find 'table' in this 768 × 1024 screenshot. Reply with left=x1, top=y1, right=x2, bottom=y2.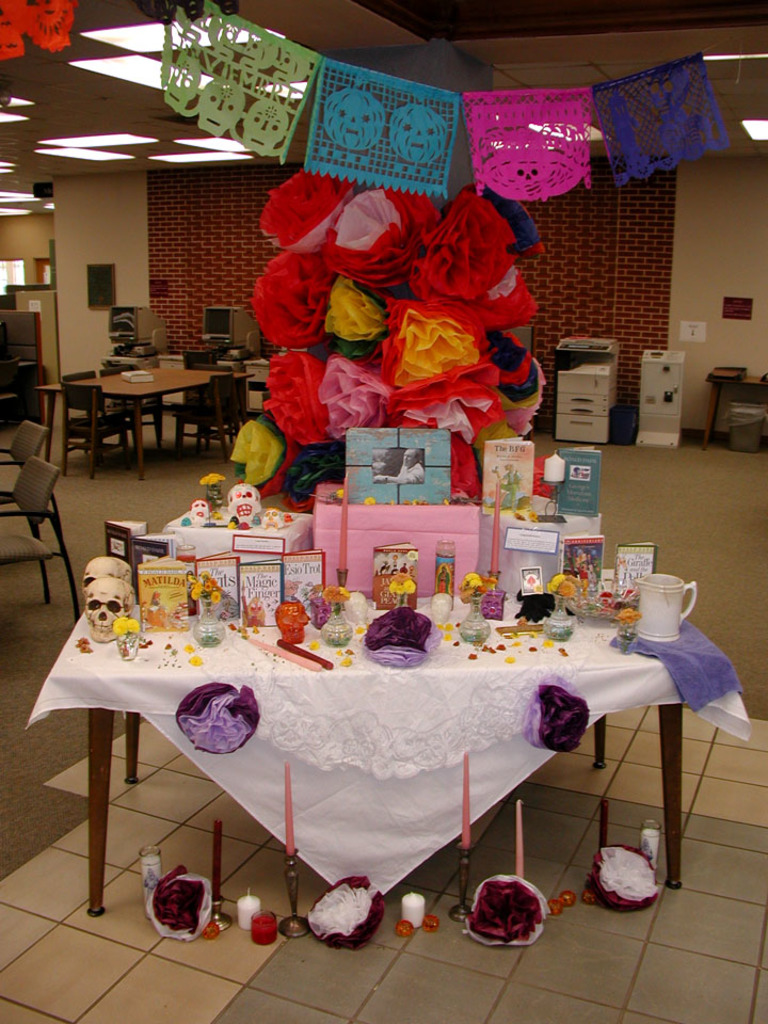
left=9, top=587, right=730, bottom=935.
